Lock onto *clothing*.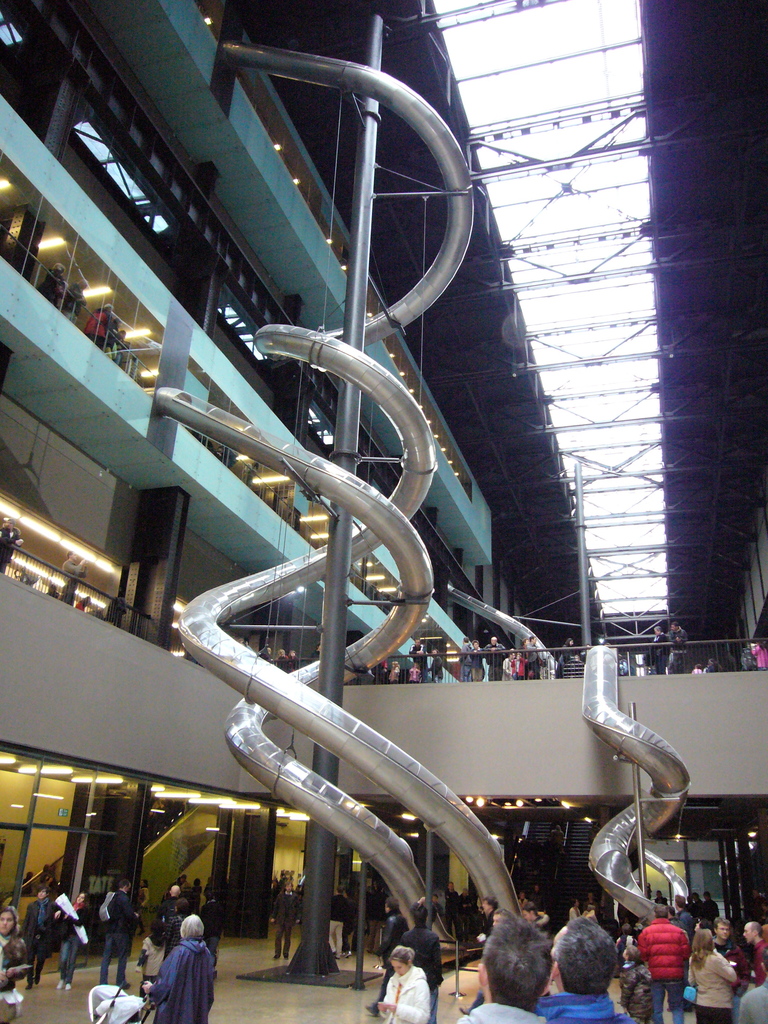
Locked: bbox=(145, 918, 214, 1021).
